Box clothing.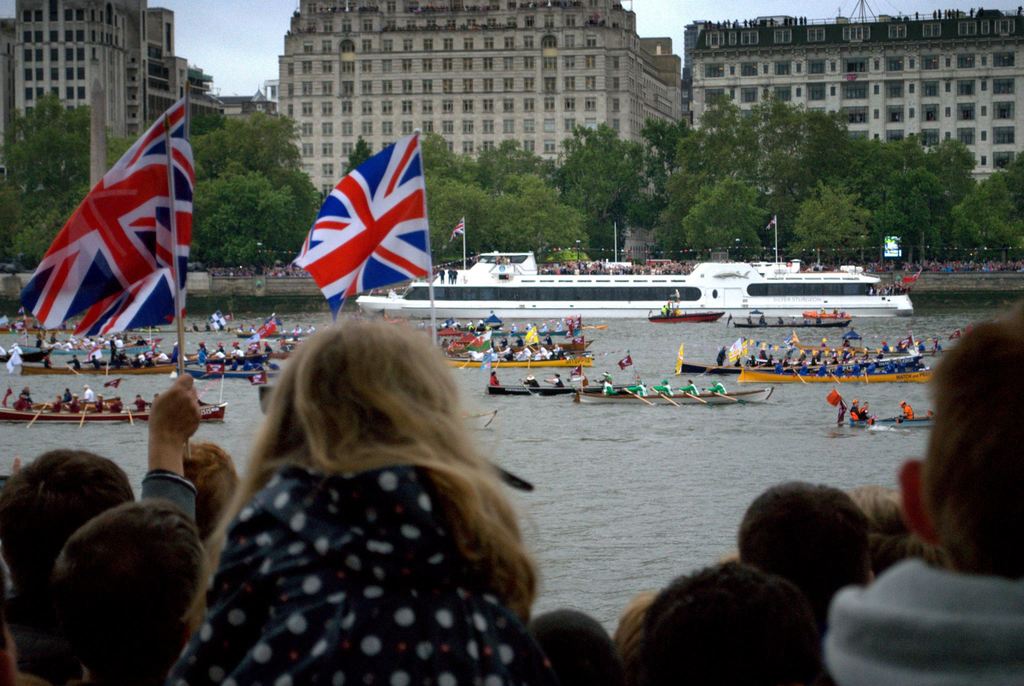
490:354:497:360.
